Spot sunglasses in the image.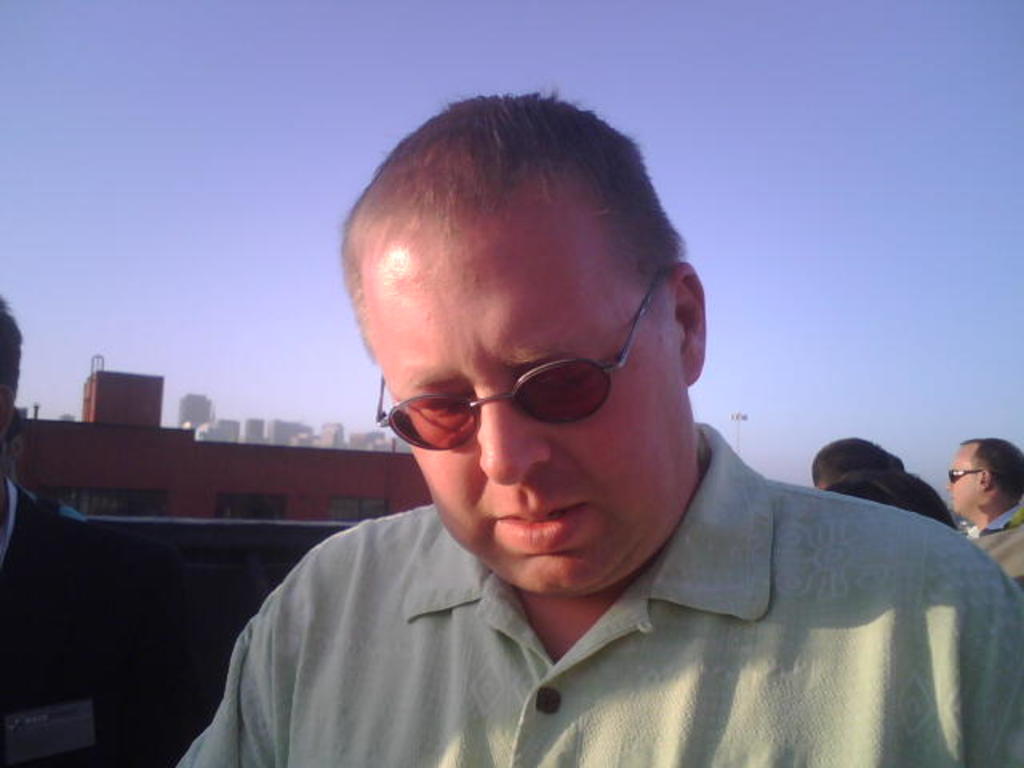
sunglasses found at box(376, 261, 661, 450).
